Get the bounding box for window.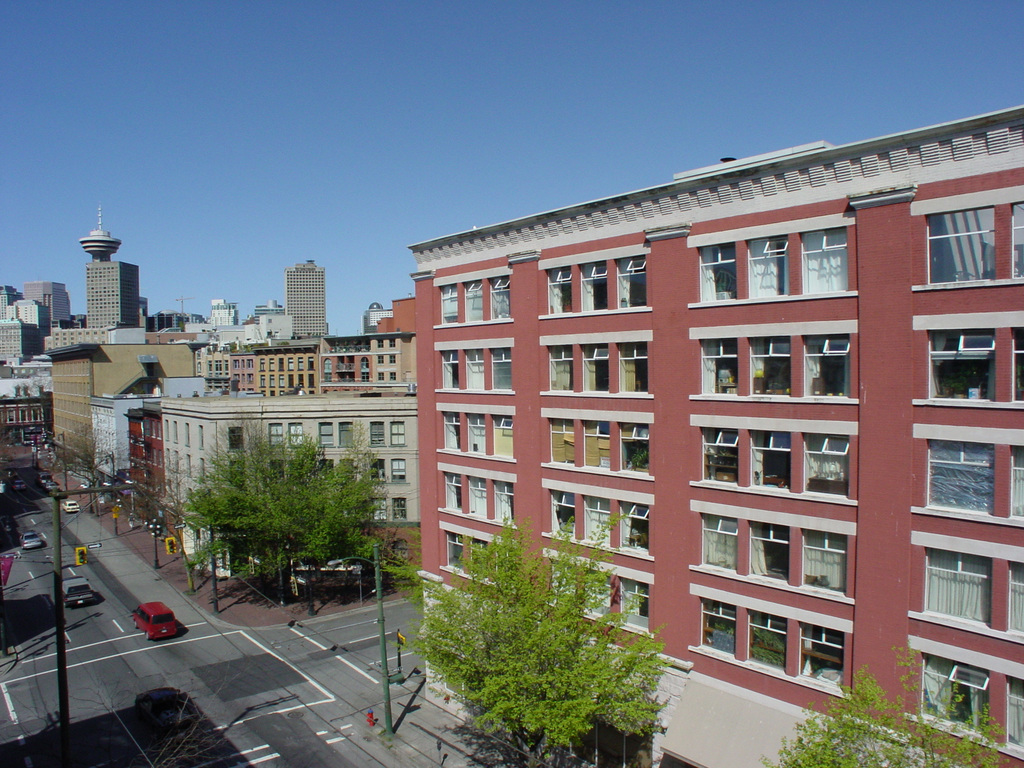
bbox=(315, 419, 356, 447).
